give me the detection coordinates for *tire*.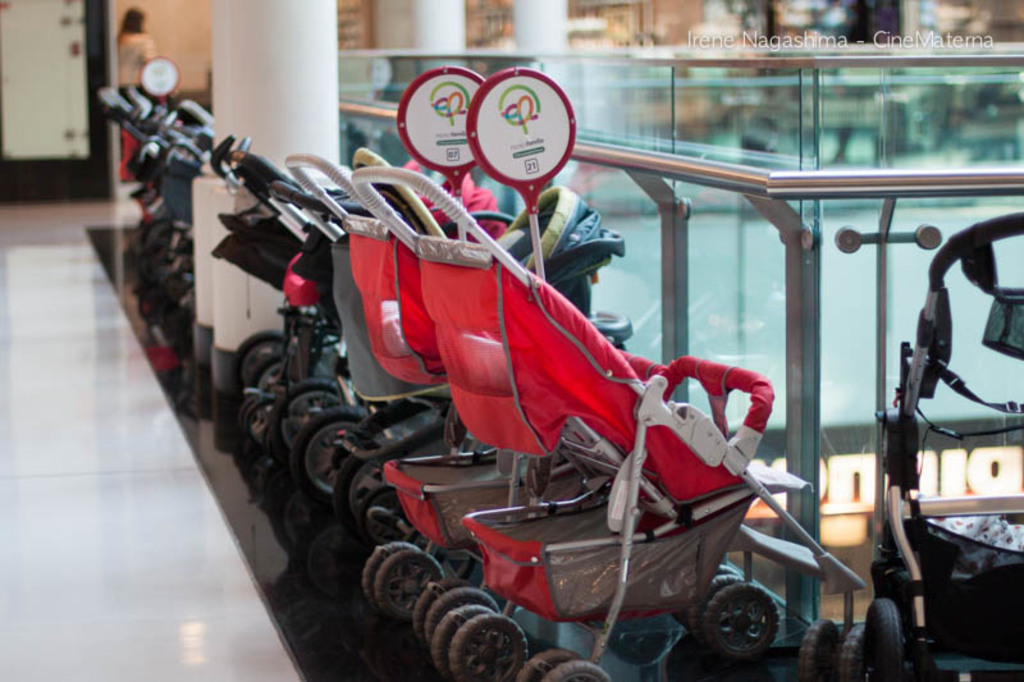
box(232, 330, 283, 392).
